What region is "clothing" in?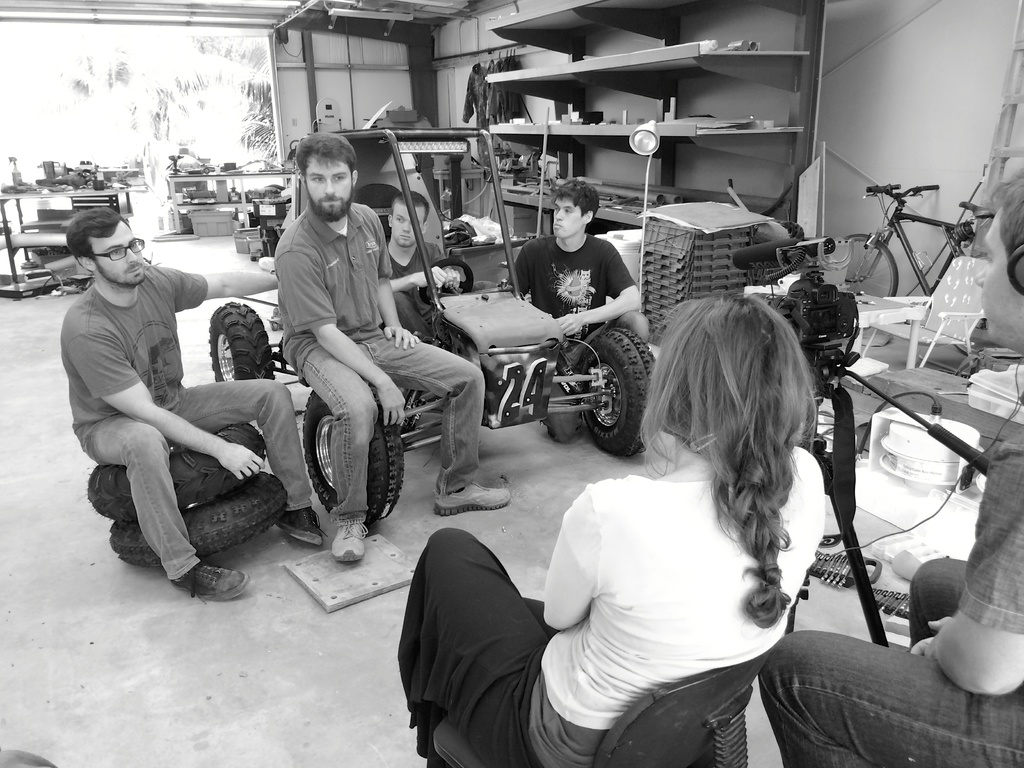
(750,449,1023,767).
